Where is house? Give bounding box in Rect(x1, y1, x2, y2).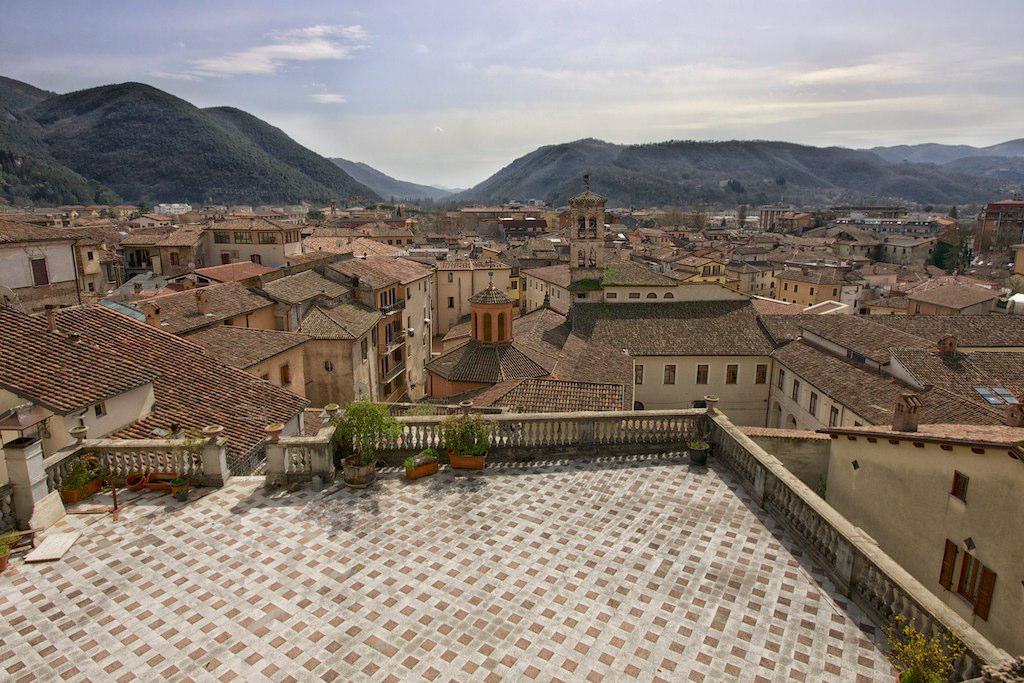
Rect(150, 219, 203, 274).
